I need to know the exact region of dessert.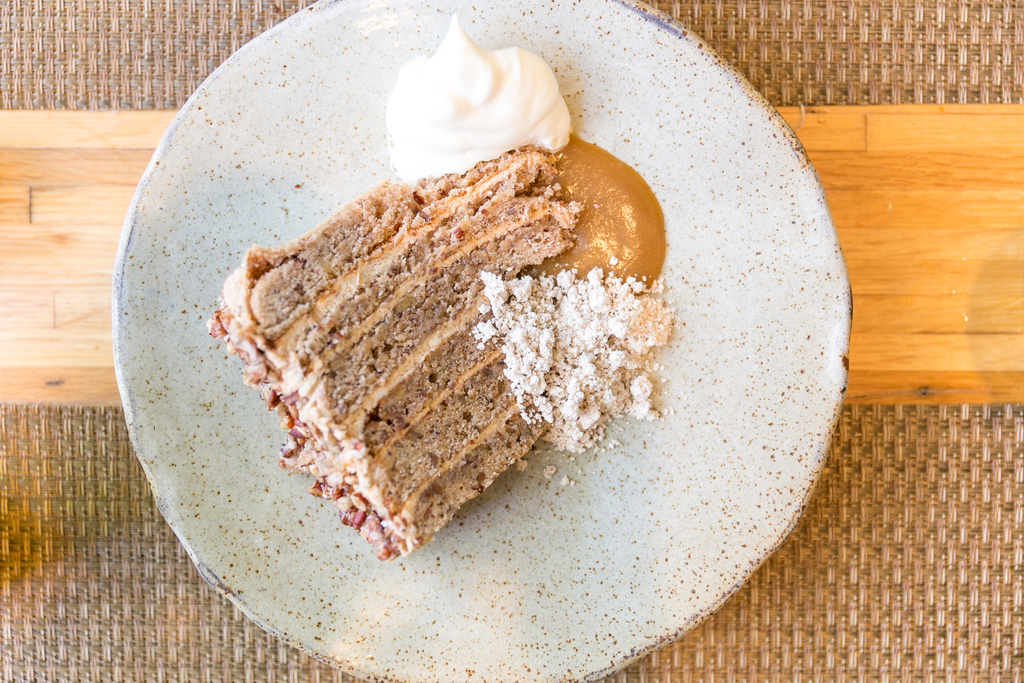
Region: select_region(232, 107, 694, 561).
